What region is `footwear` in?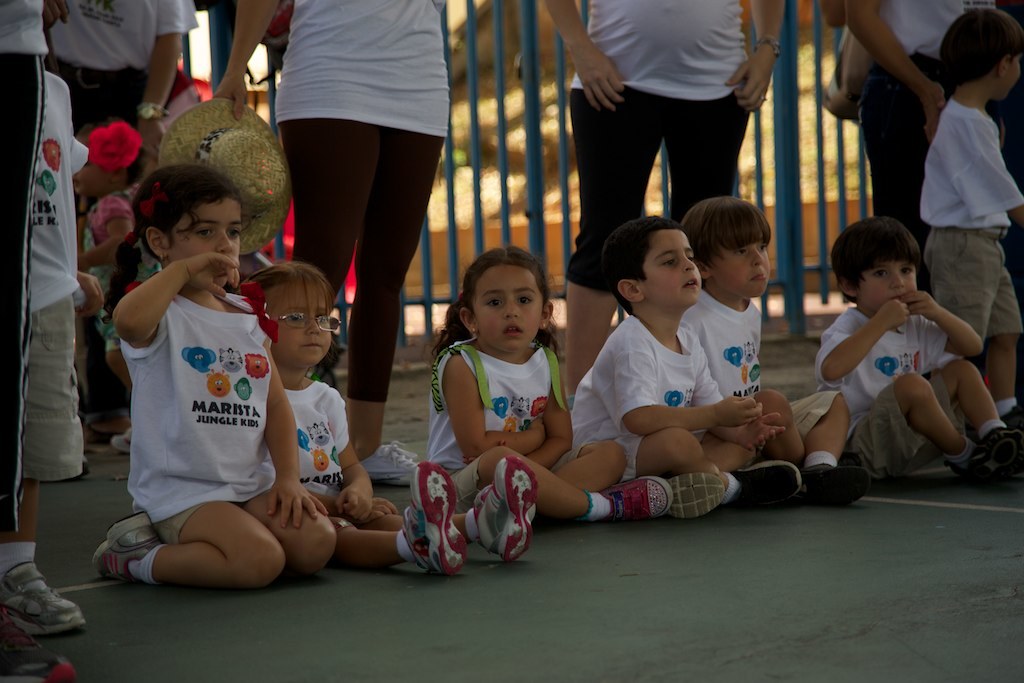
<region>89, 510, 164, 580</region>.
